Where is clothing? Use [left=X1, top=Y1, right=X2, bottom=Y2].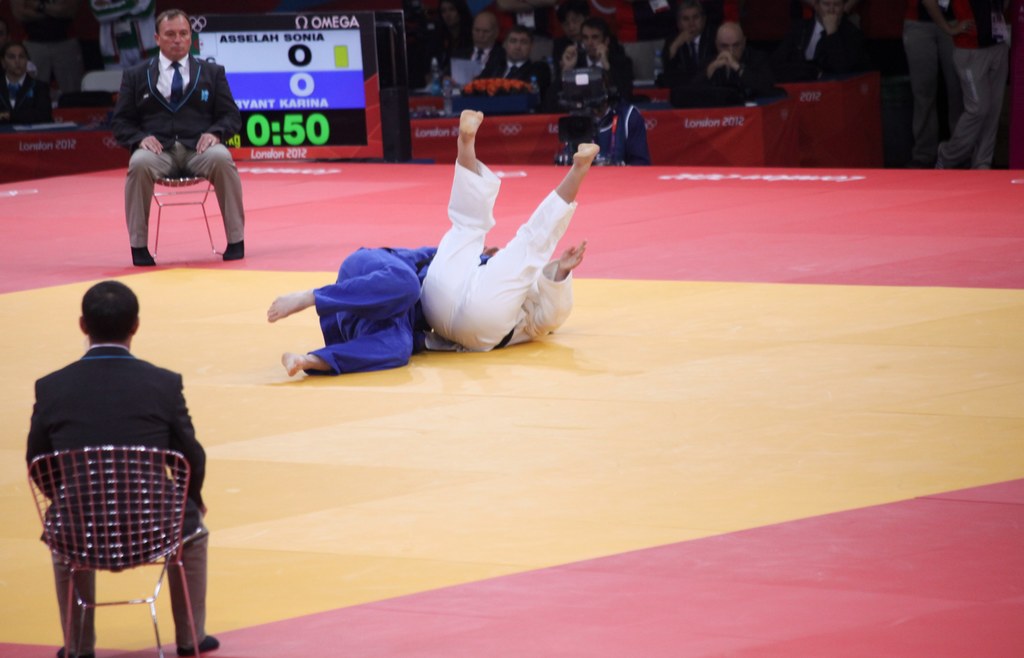
[left=768, top=15, right=861, bottom=88].
